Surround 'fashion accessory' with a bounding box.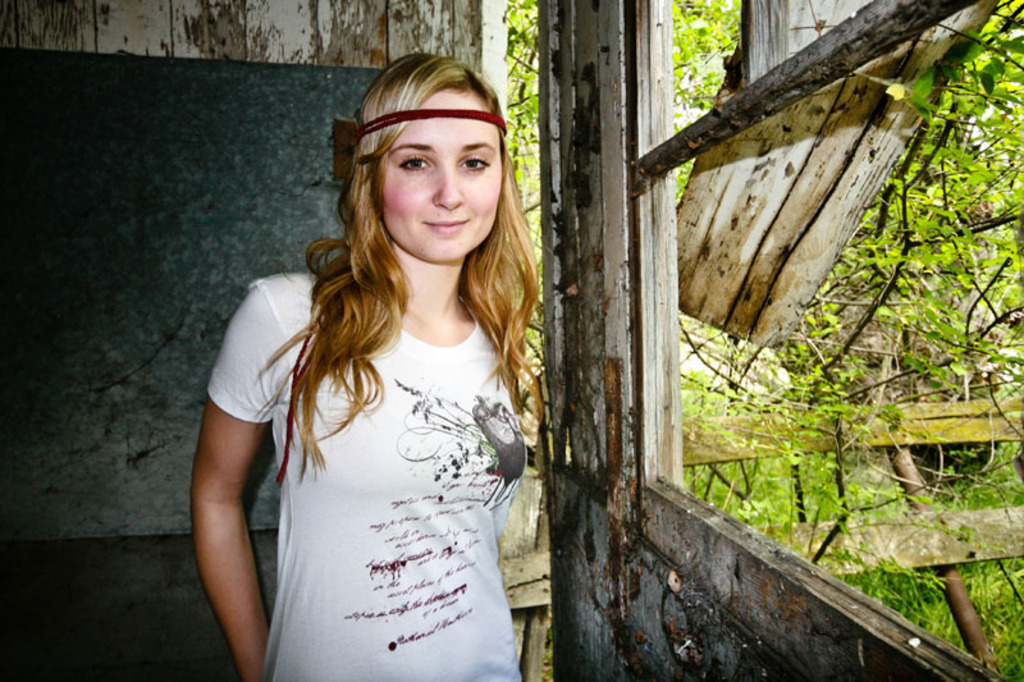
(x1=328, y1=109, x2=515, y2=186).
